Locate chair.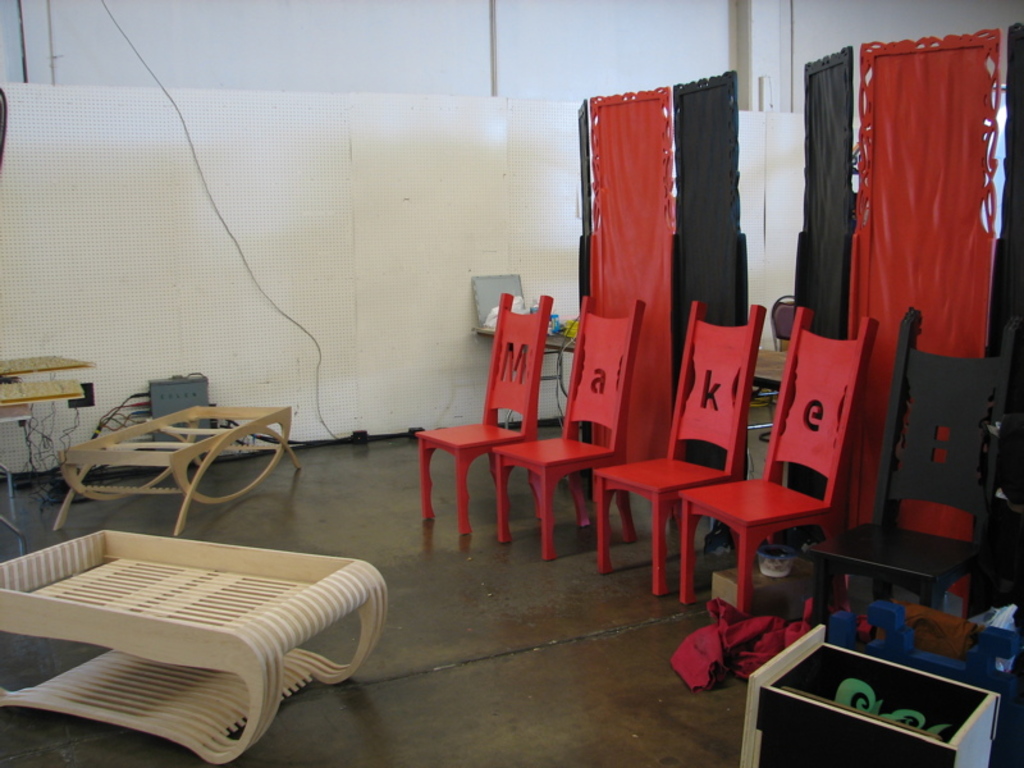
Bounding box: (left=676, top=303, right=882, bottom=618).
